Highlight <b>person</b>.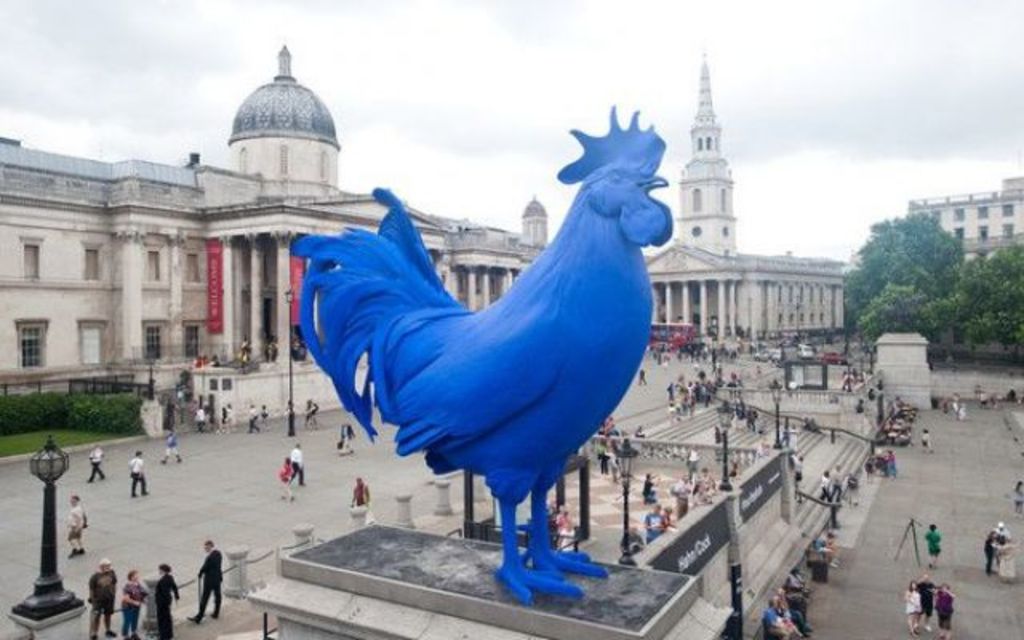
Highlighted region: bbox=[154, 563, 176, 638].
